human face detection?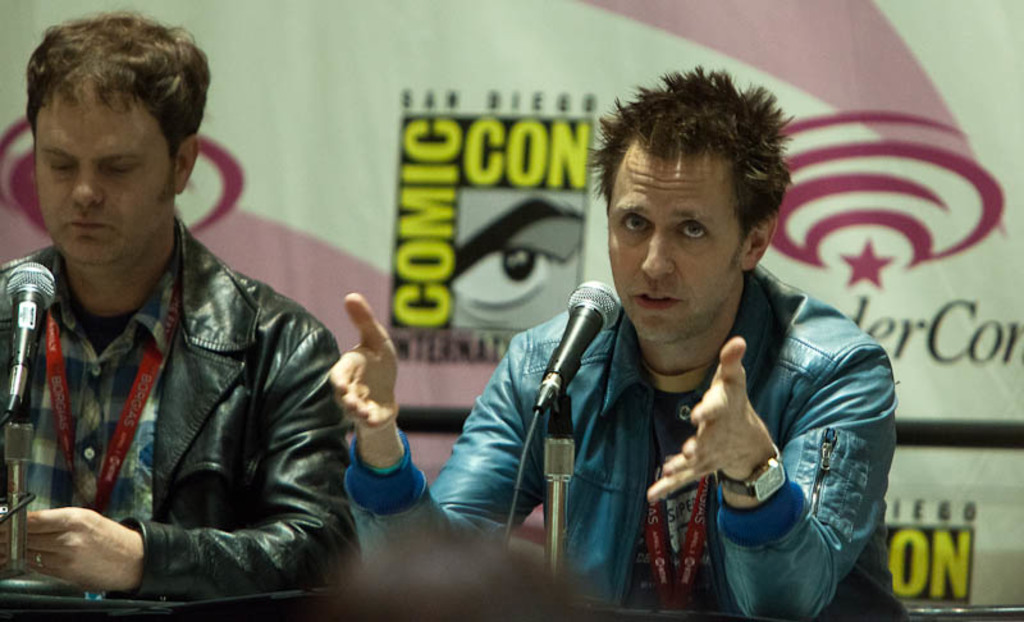
605, 155, 745, 343
